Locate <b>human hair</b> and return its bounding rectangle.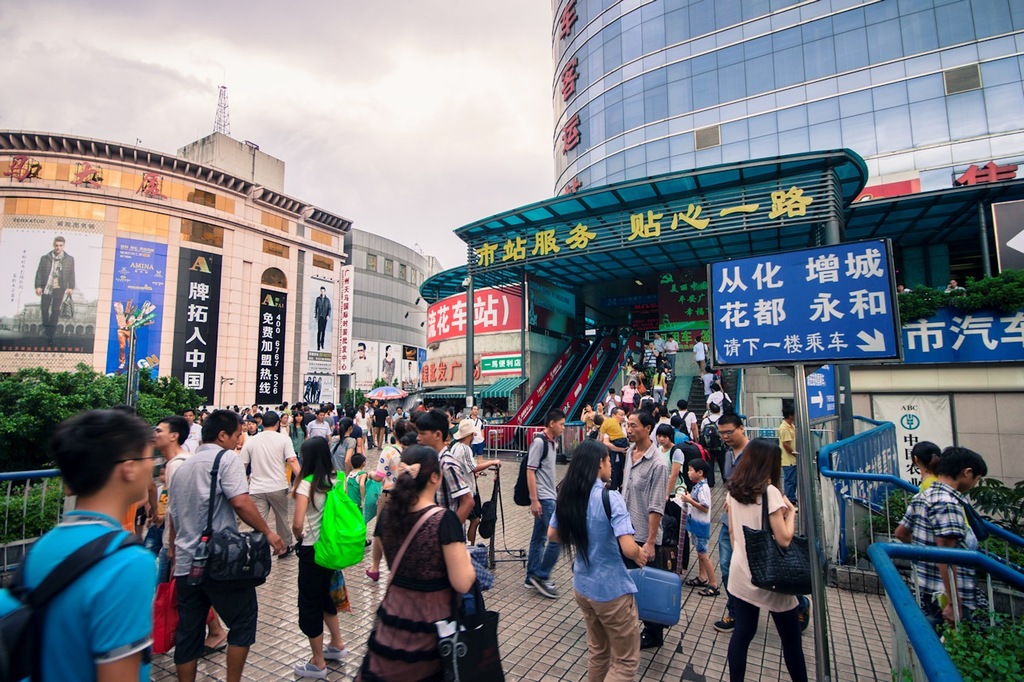
x1=547 y1=437 x2=607 y2=580.
